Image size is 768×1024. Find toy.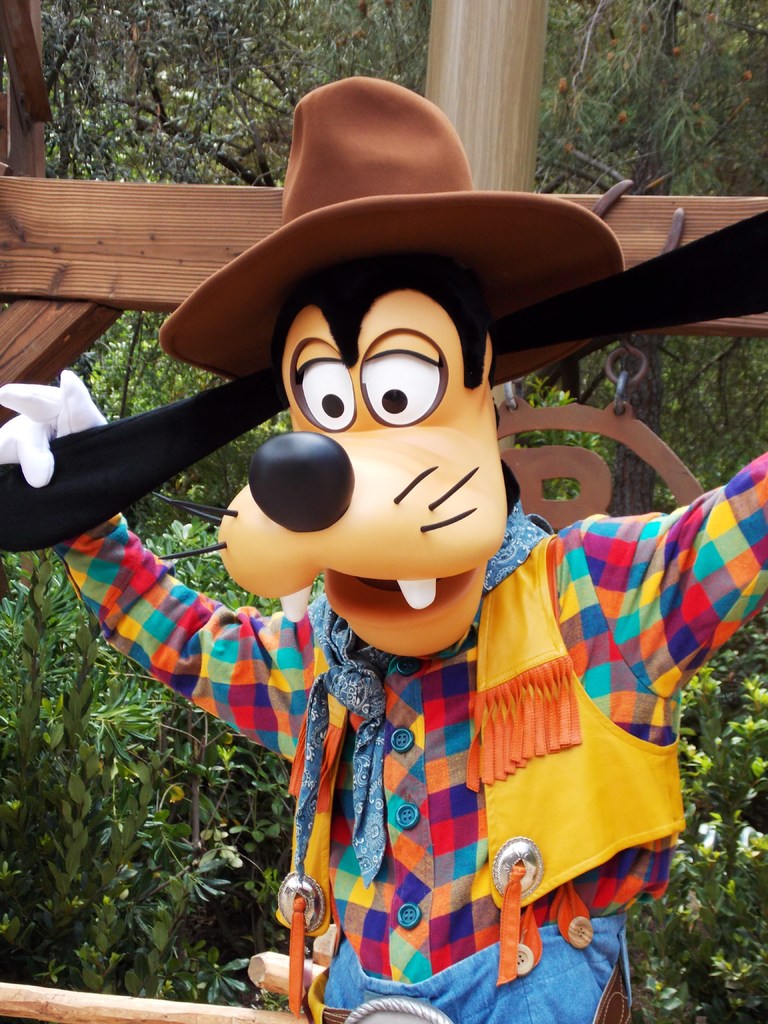
(76, 210, 726, 1023).
